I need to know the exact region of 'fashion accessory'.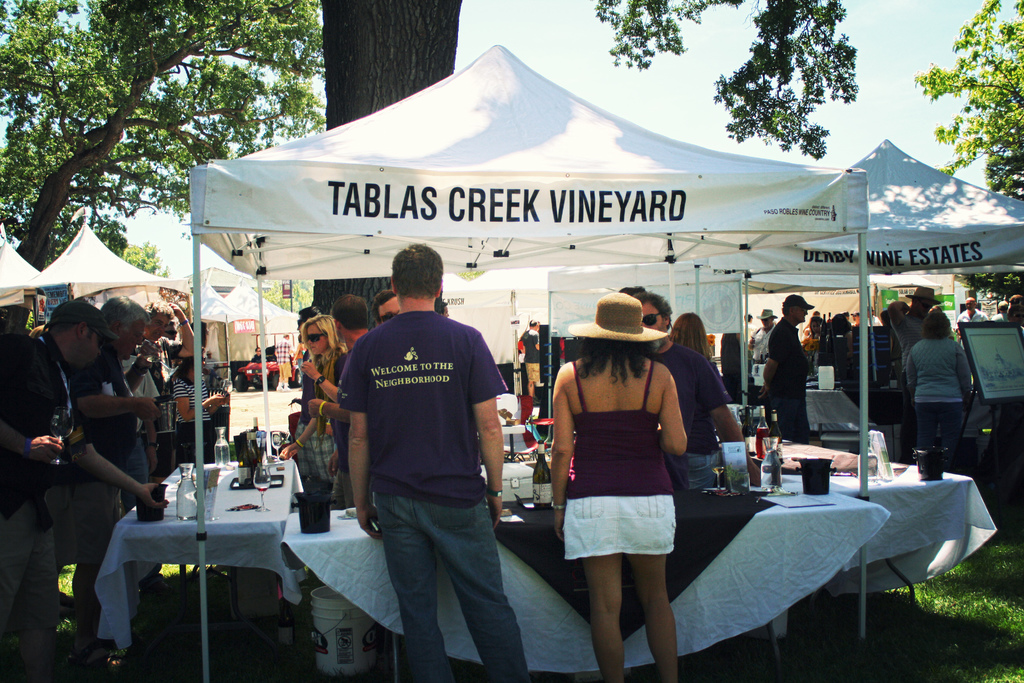
Region: box=[320, 399, 325, 416].
